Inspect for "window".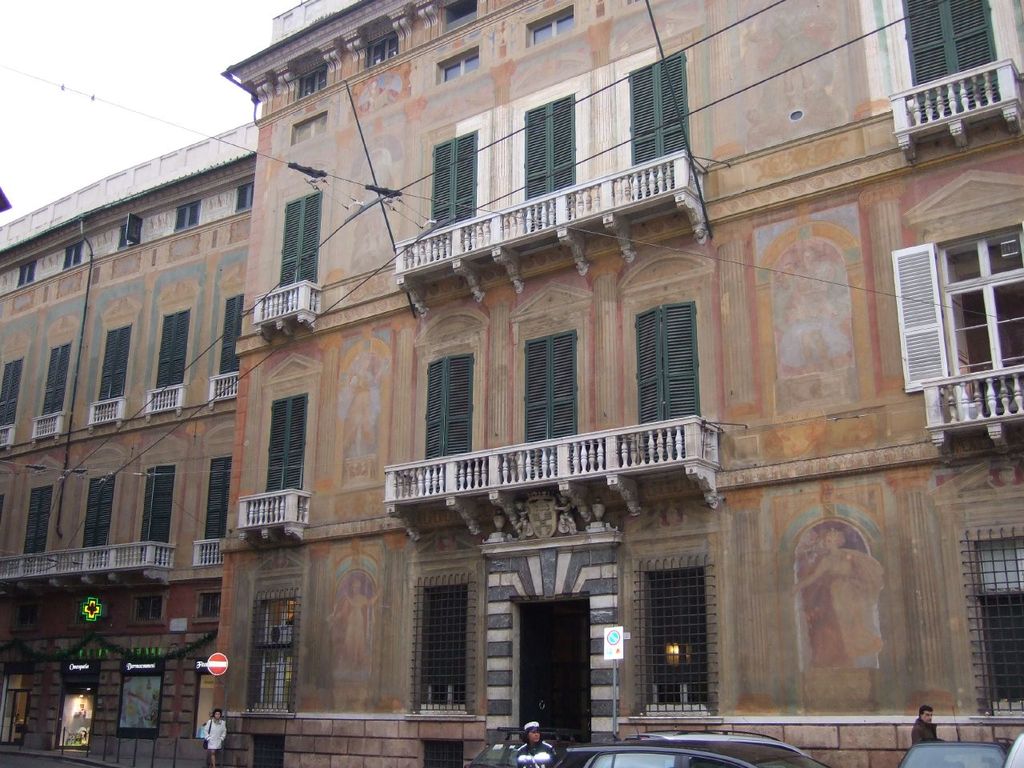
Inspection: region(85, 474, 117, 549).
